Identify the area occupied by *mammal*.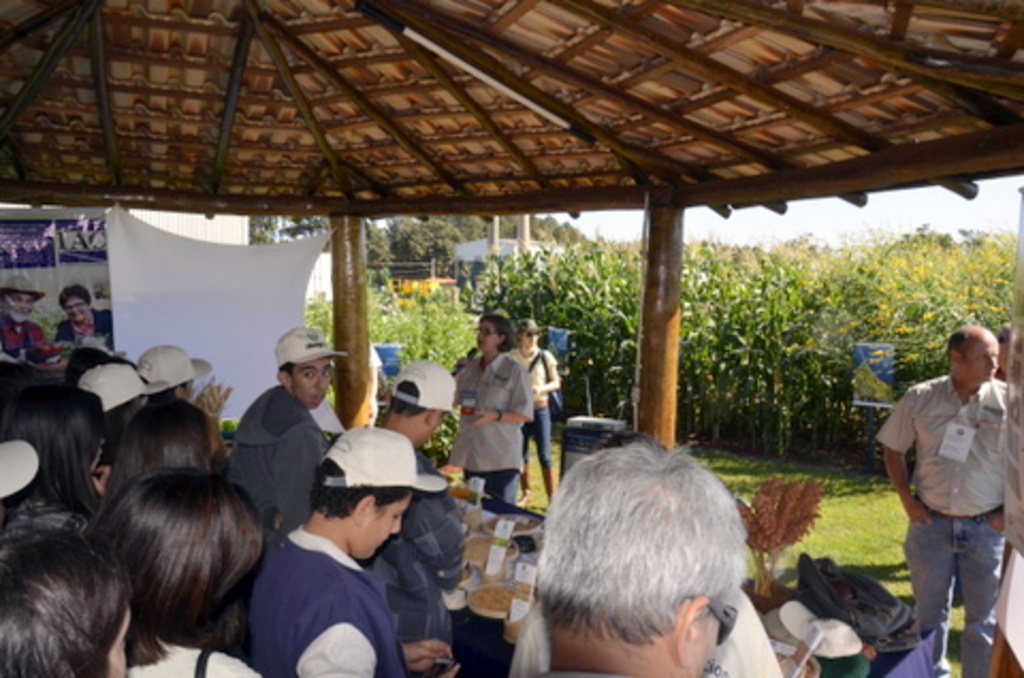
Area: left=446, top=309, right=538, bottom=505.
